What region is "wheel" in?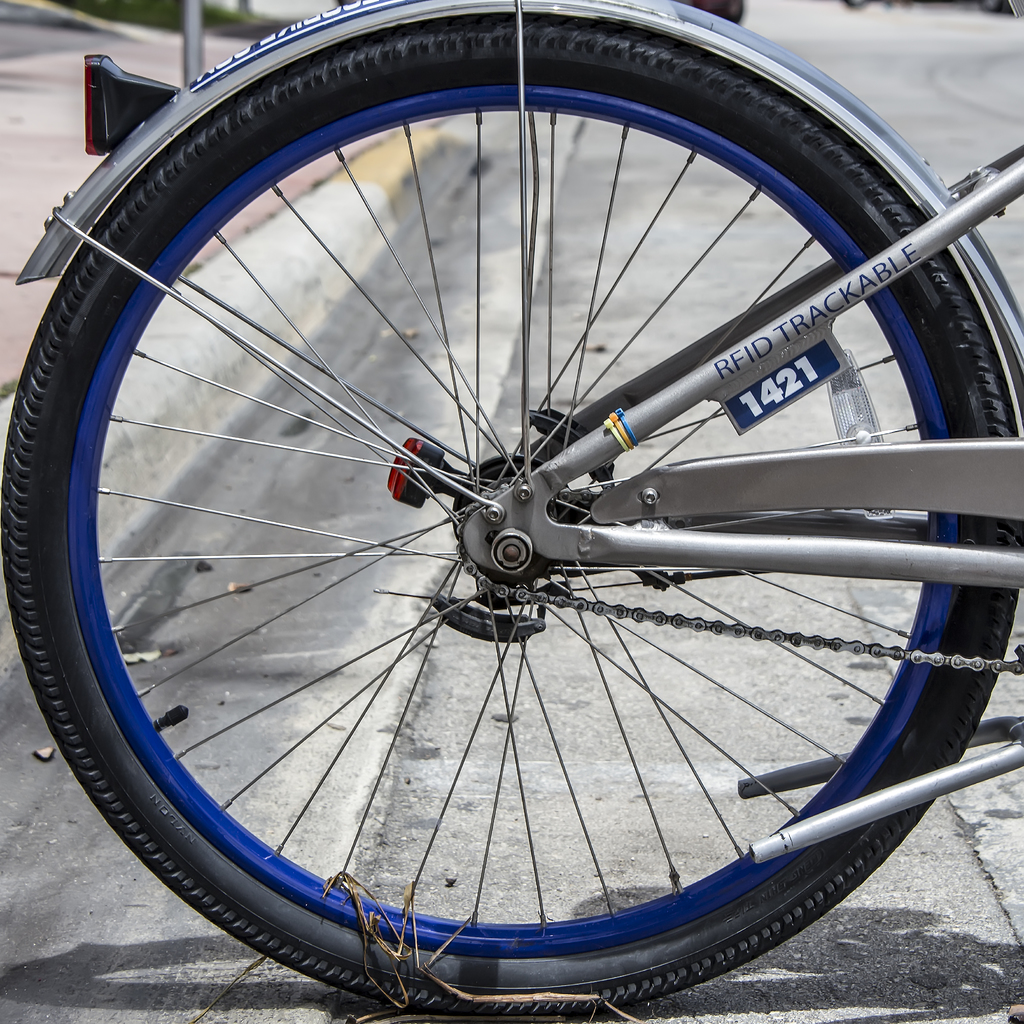
(x1=47, y1=41, x2=1002, y2=1008).
